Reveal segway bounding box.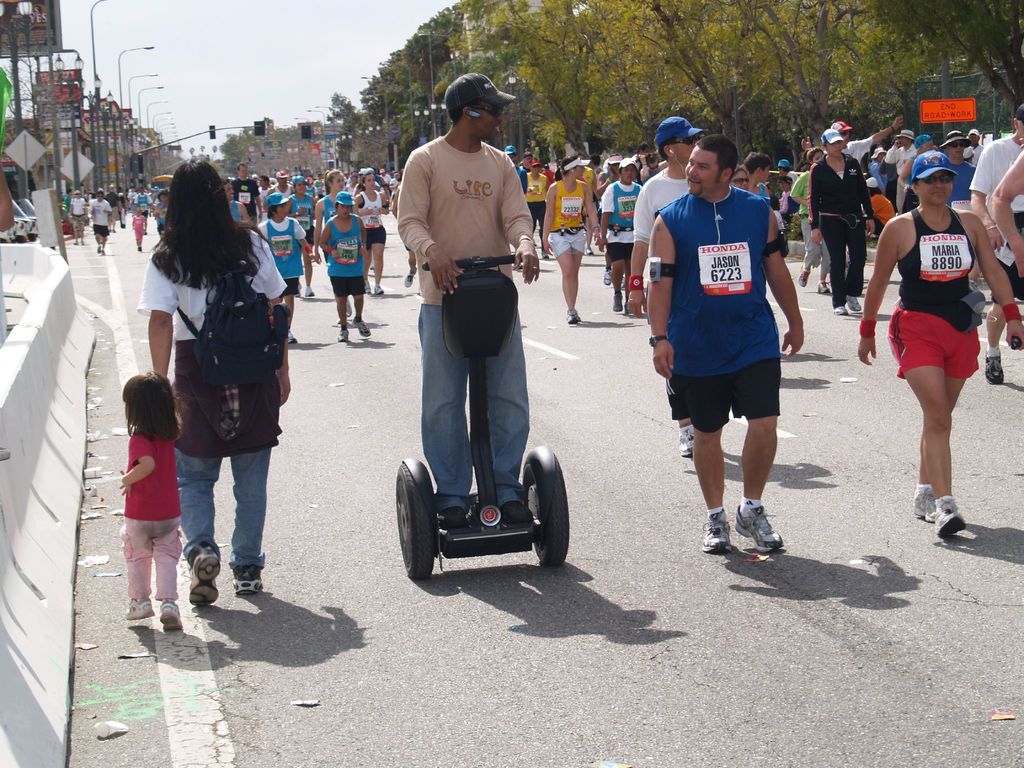
Revealed: x1=396, y1=248, x2=570, y2=588.
